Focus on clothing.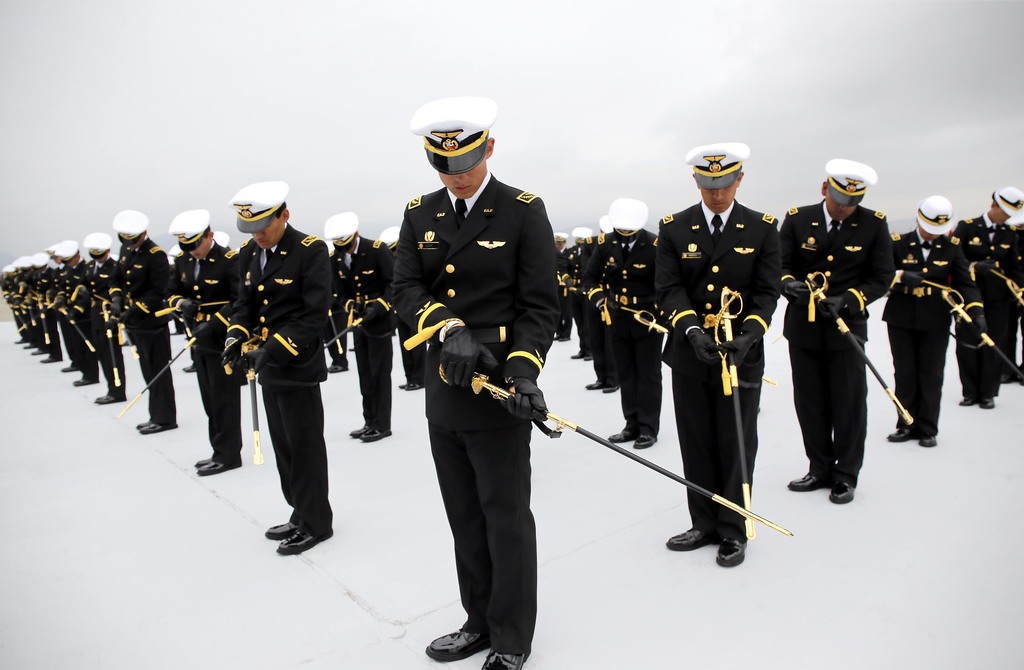
Focused at 879,227,984,434.
